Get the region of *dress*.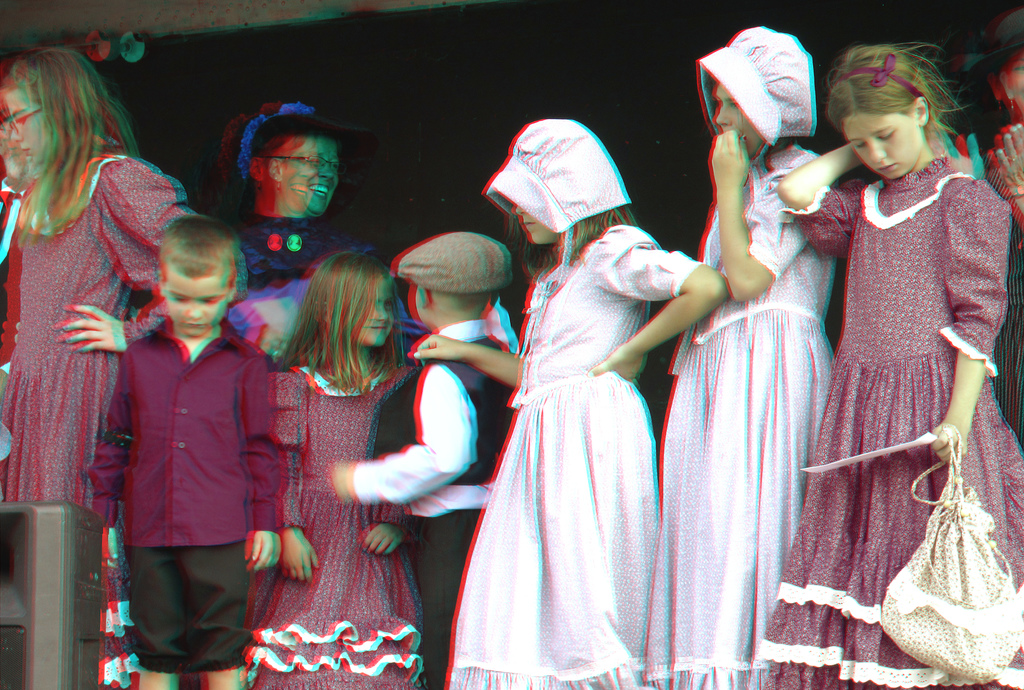
crop(244, 354, 409, 689).
